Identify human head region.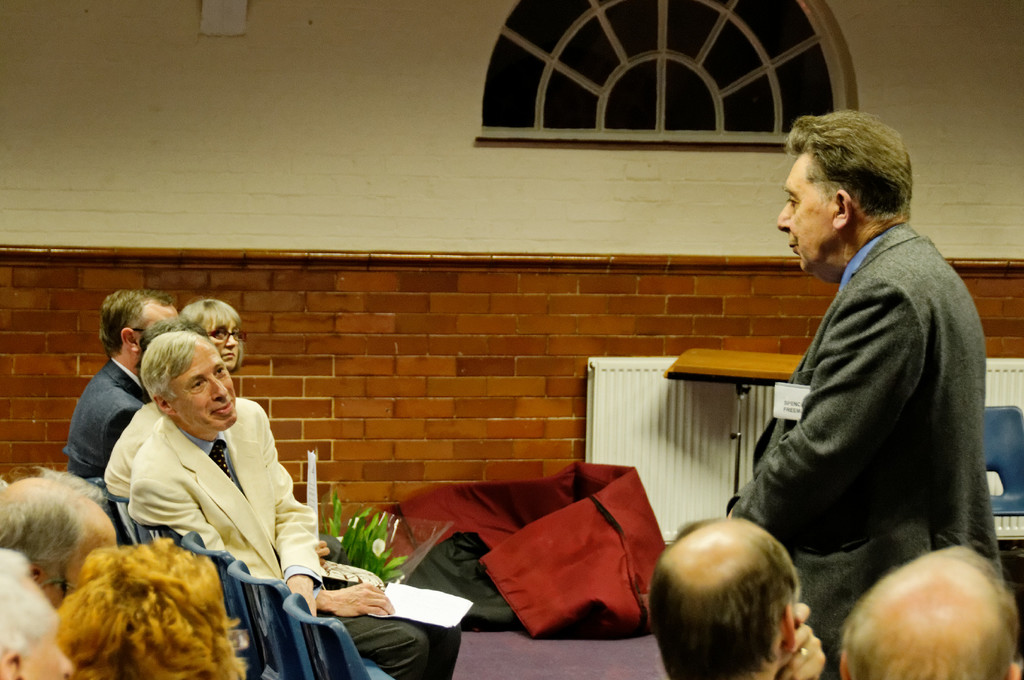
Region: [836,544,1023,679].
